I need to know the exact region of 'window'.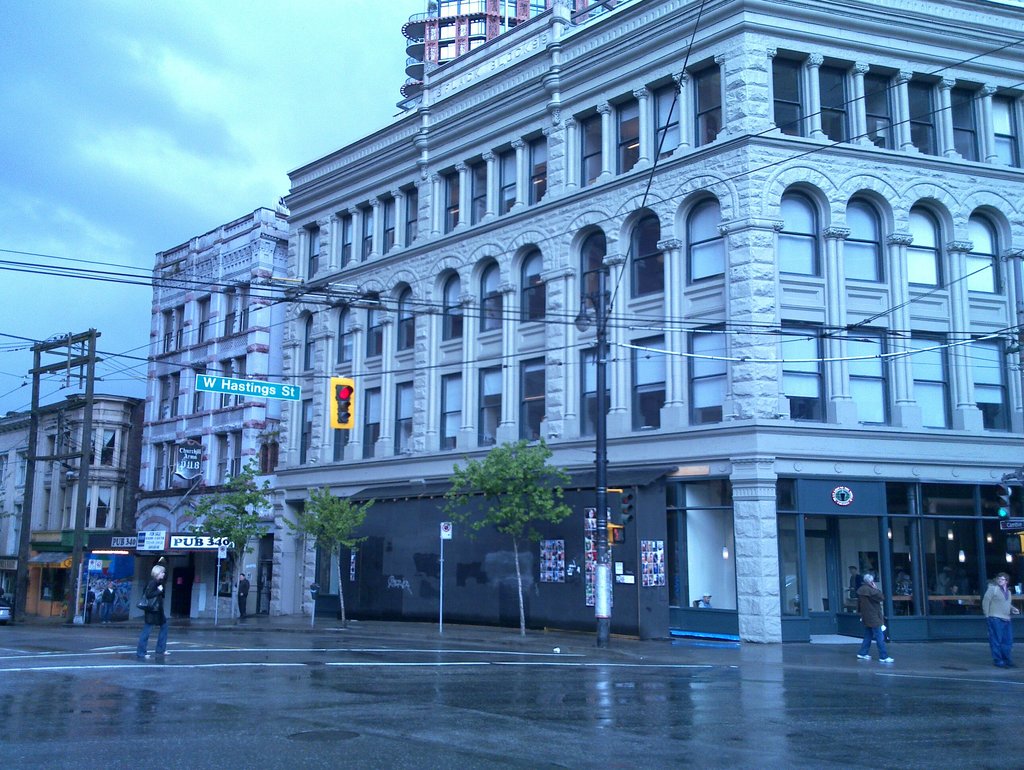
Region: <region>443, 267, 460, 333</region>.
